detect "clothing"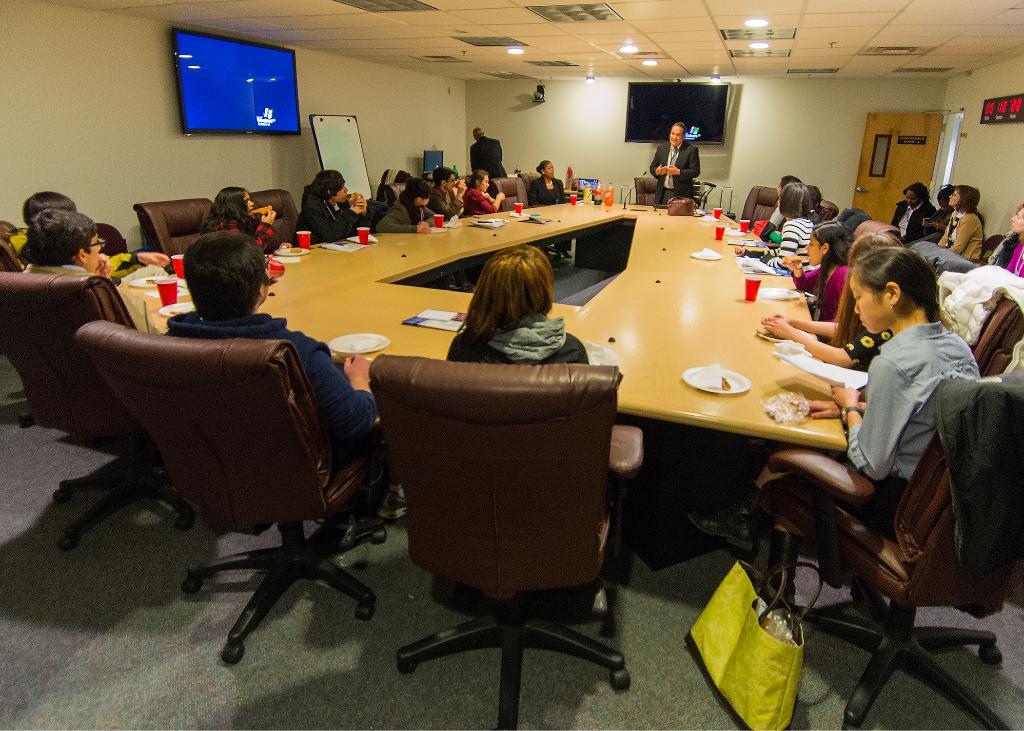
<region>431, 185, 460, 220</region>
